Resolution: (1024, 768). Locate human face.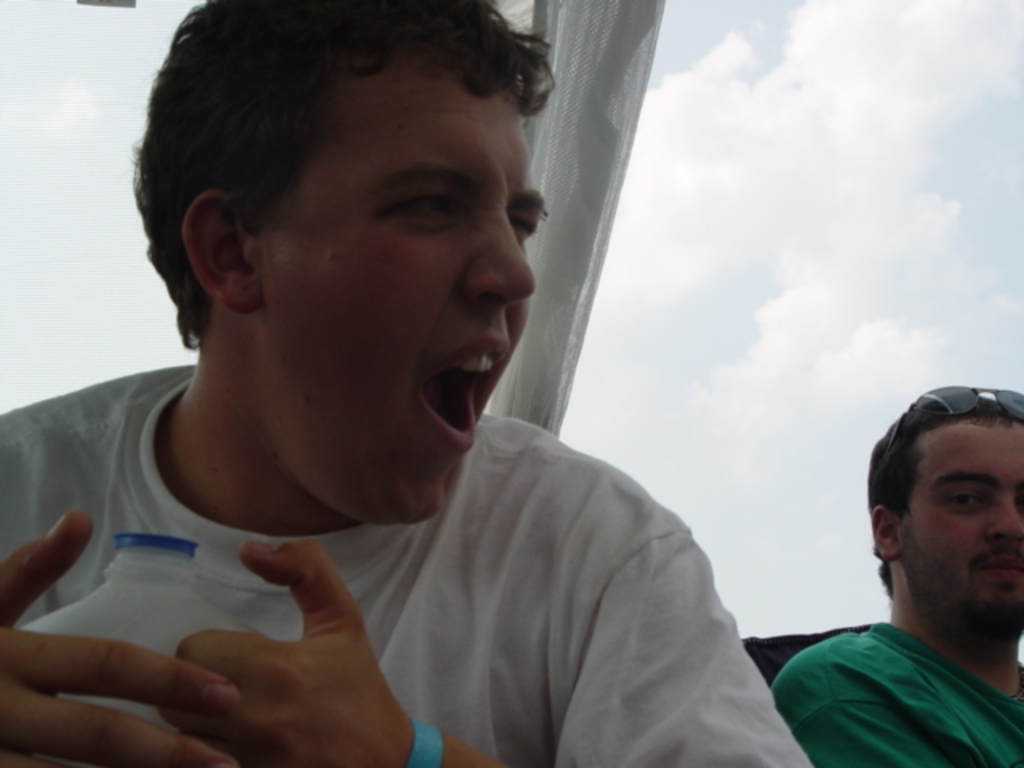
[904,418,1022,642].
